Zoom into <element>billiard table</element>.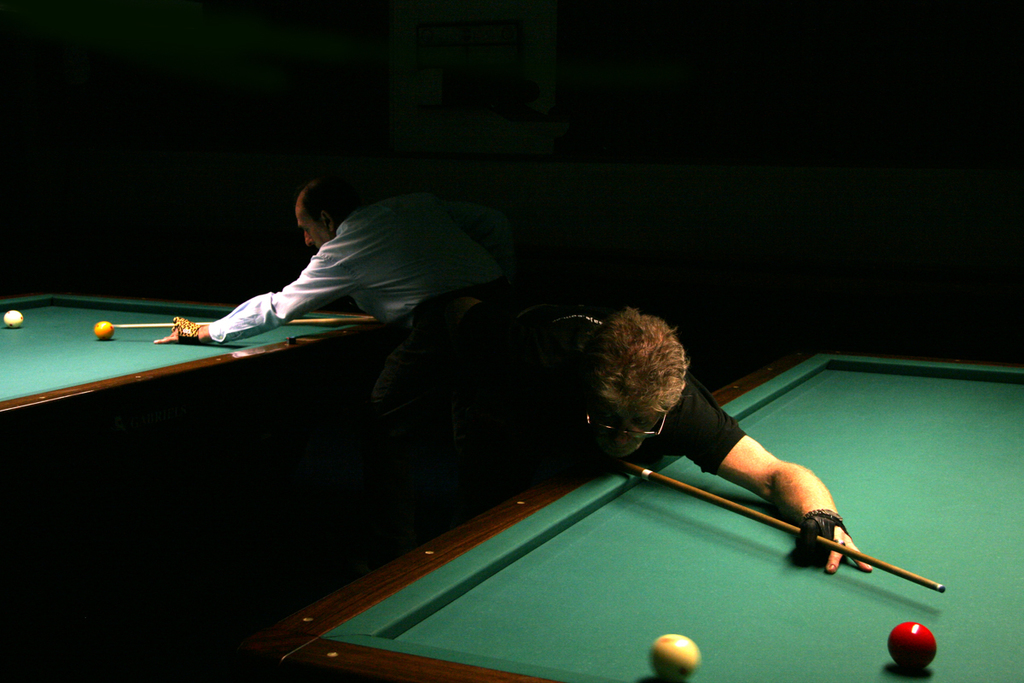
Zoom target: 248, 346, 1023, 682.
